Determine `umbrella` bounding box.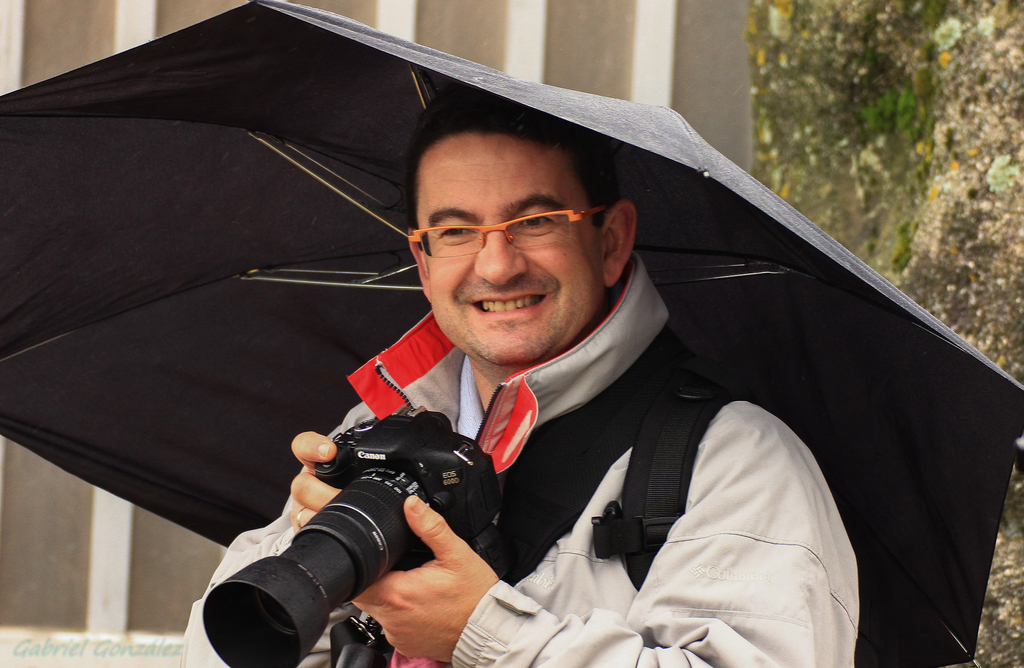
Determined: select_region(0, 0, 1023, 667).
